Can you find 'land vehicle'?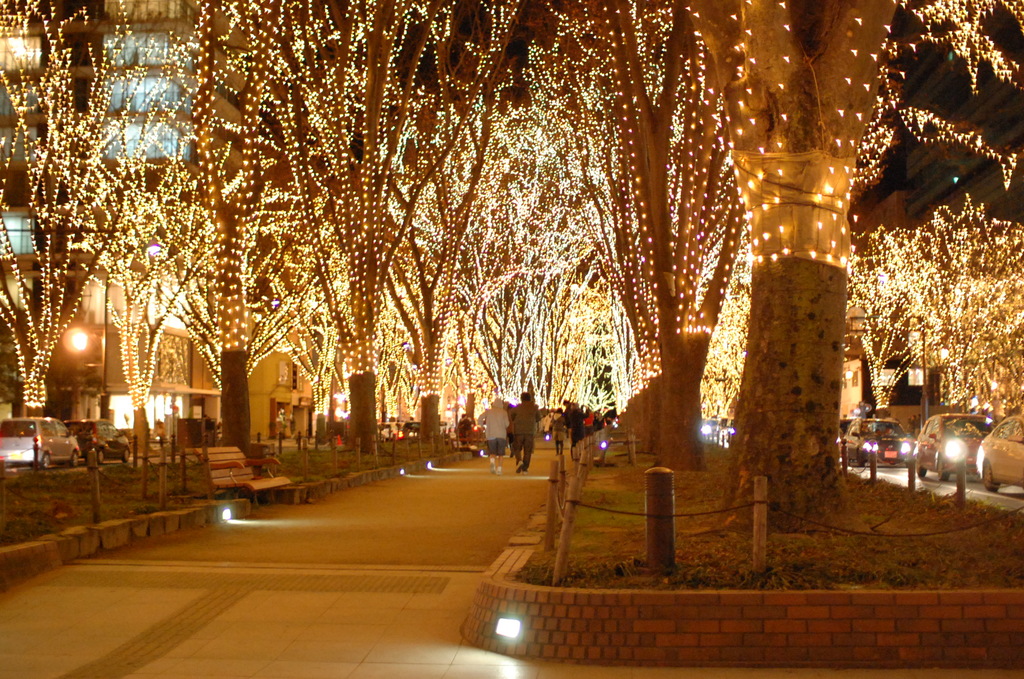
Yes, bounding box: 912:409:996:483.
